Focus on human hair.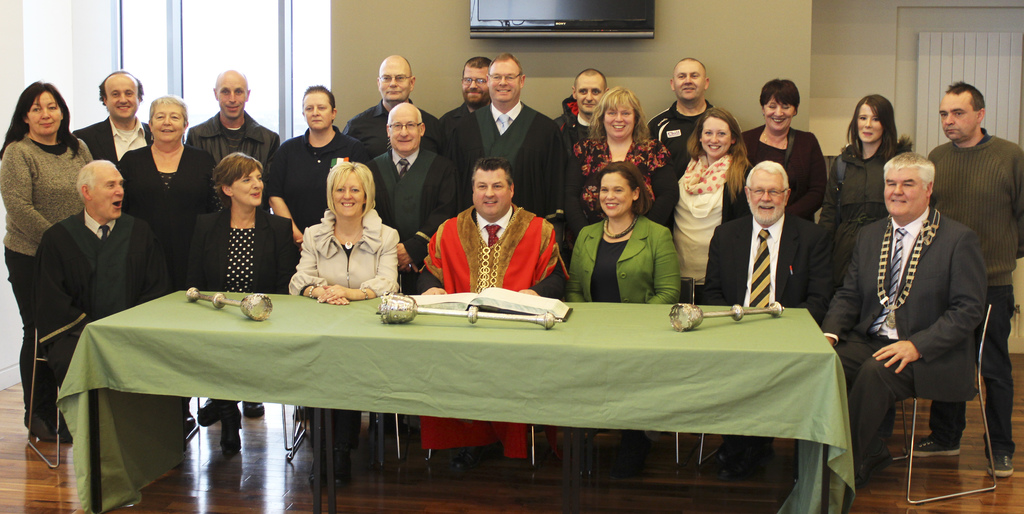
Focused at <bbox>463, 54, 492, 77</bbox>.
